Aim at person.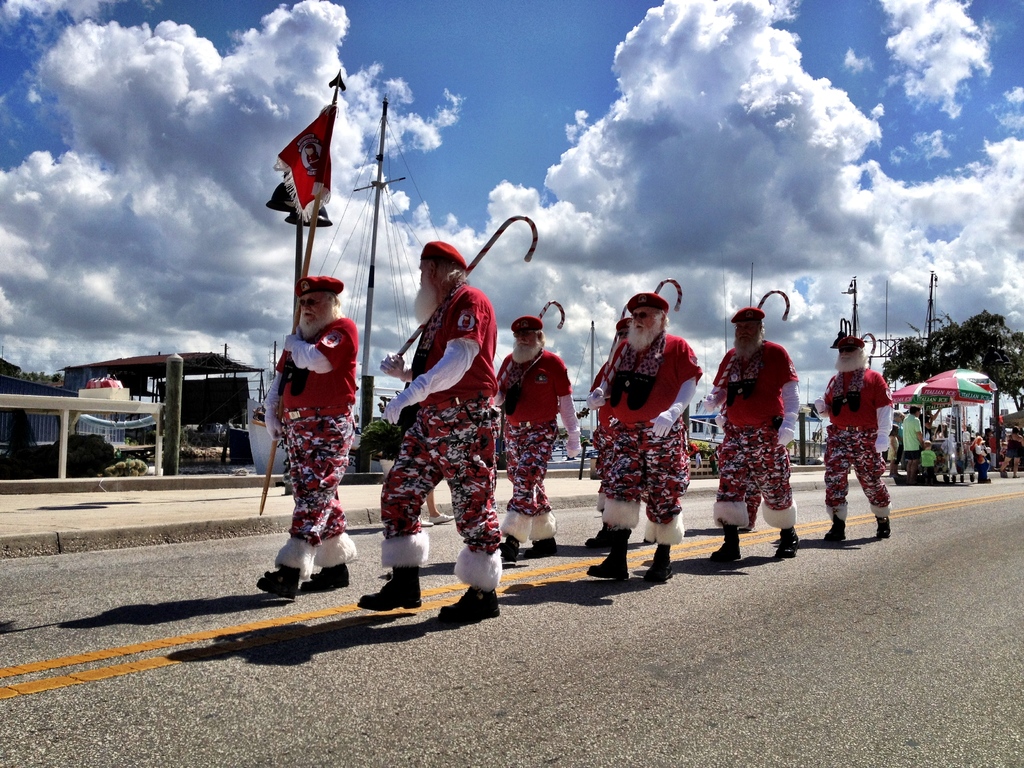
Aimed at (256,274,358,600).
